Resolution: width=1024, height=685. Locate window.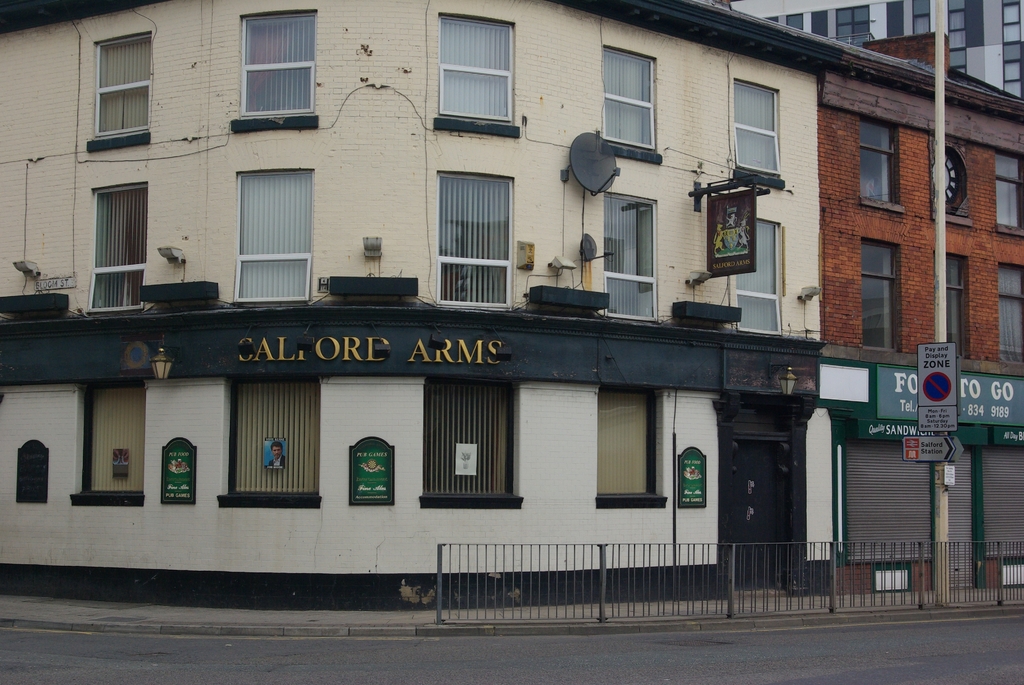
(994,155,1023,230).
